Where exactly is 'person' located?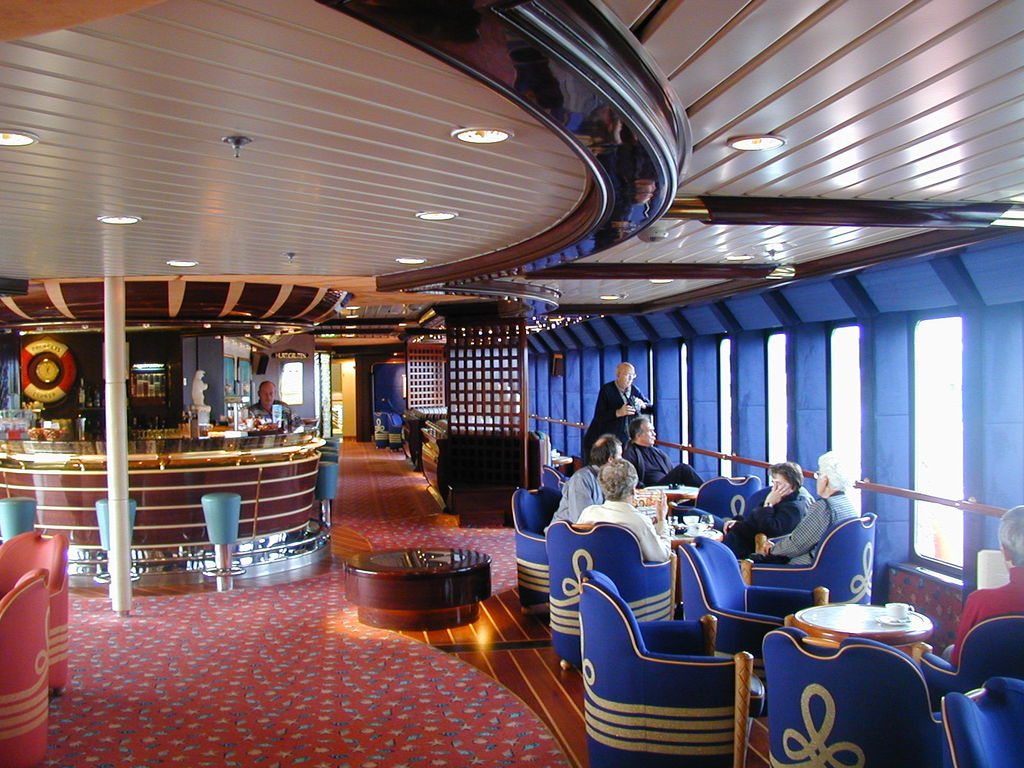
Its bounding box is <box>541,433,622,537</box>.
